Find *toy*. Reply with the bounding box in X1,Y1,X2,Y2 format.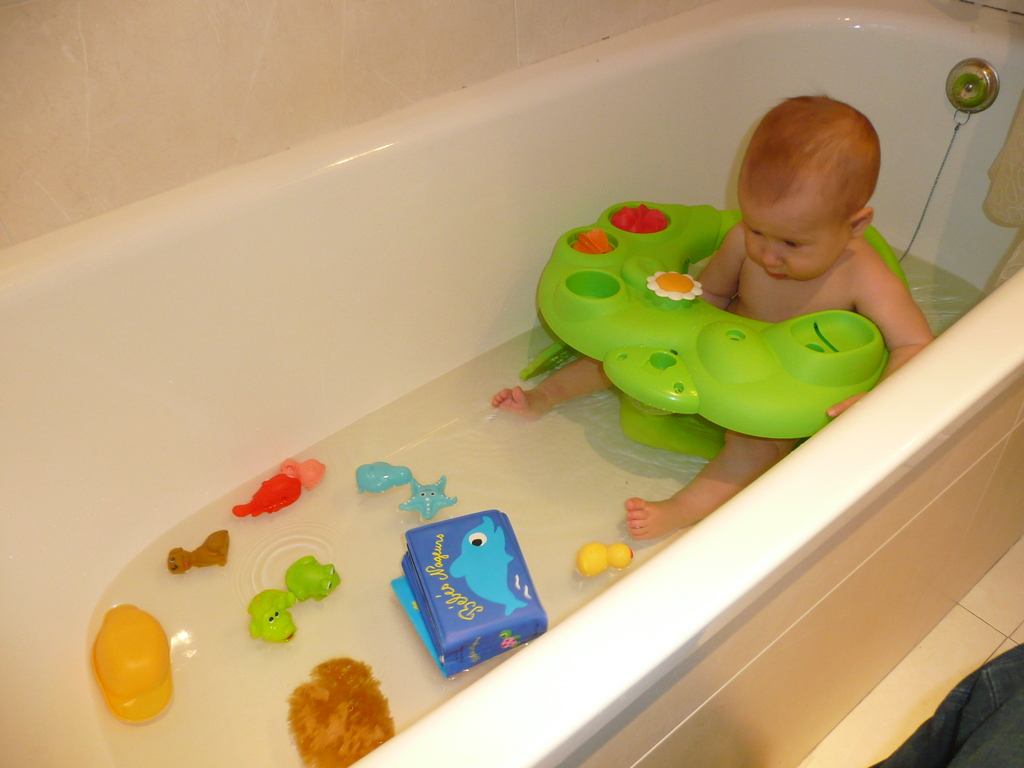
236,471,305,523.
